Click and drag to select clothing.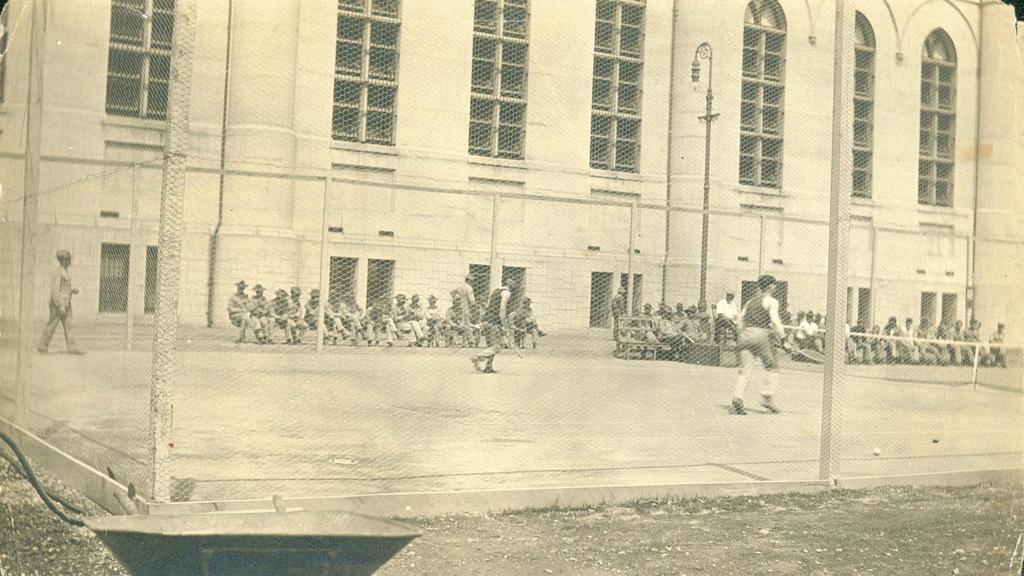
Selection: Rect(410, 300, 427, 334).
